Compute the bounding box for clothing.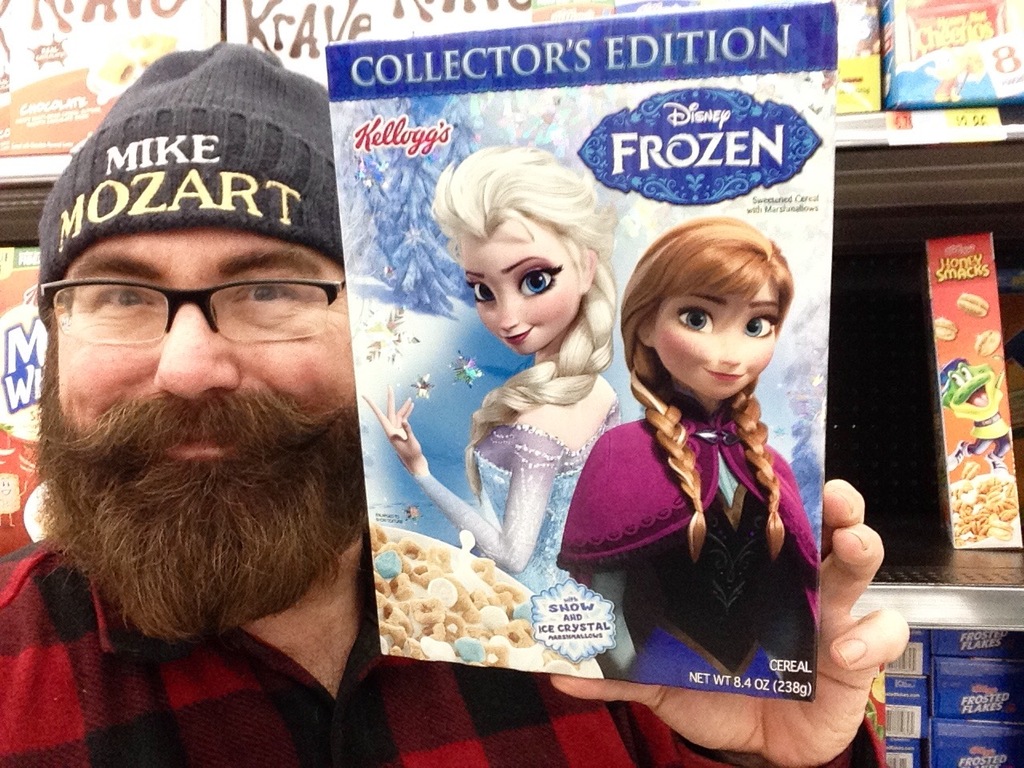
bbox(550, 417, 820, 695).
